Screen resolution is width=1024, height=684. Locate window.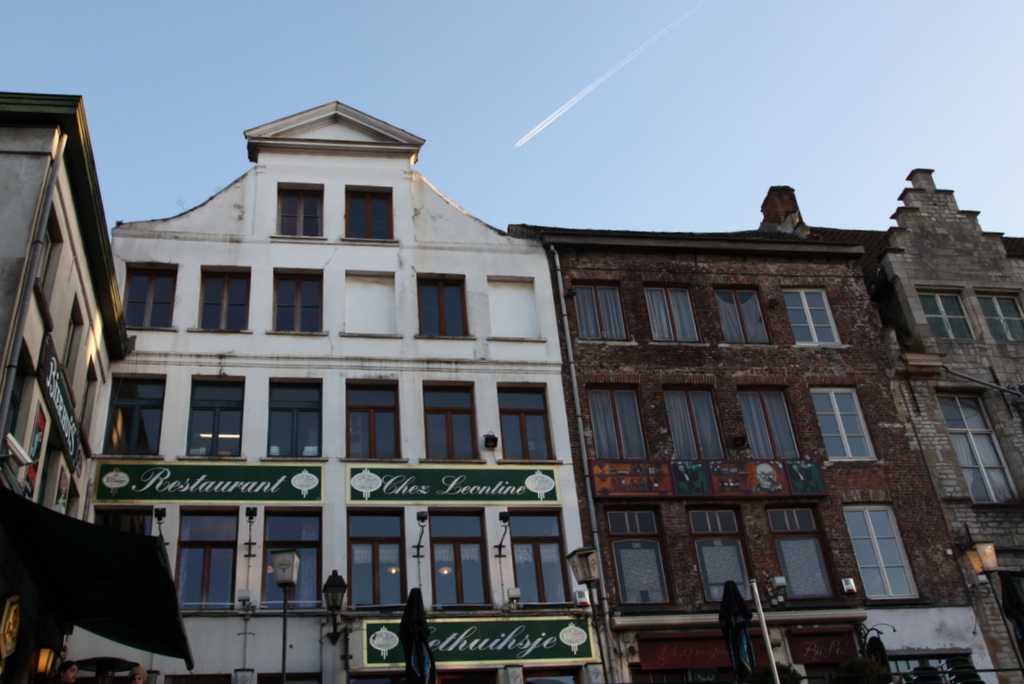
detection(781, 288, 843, 343).
